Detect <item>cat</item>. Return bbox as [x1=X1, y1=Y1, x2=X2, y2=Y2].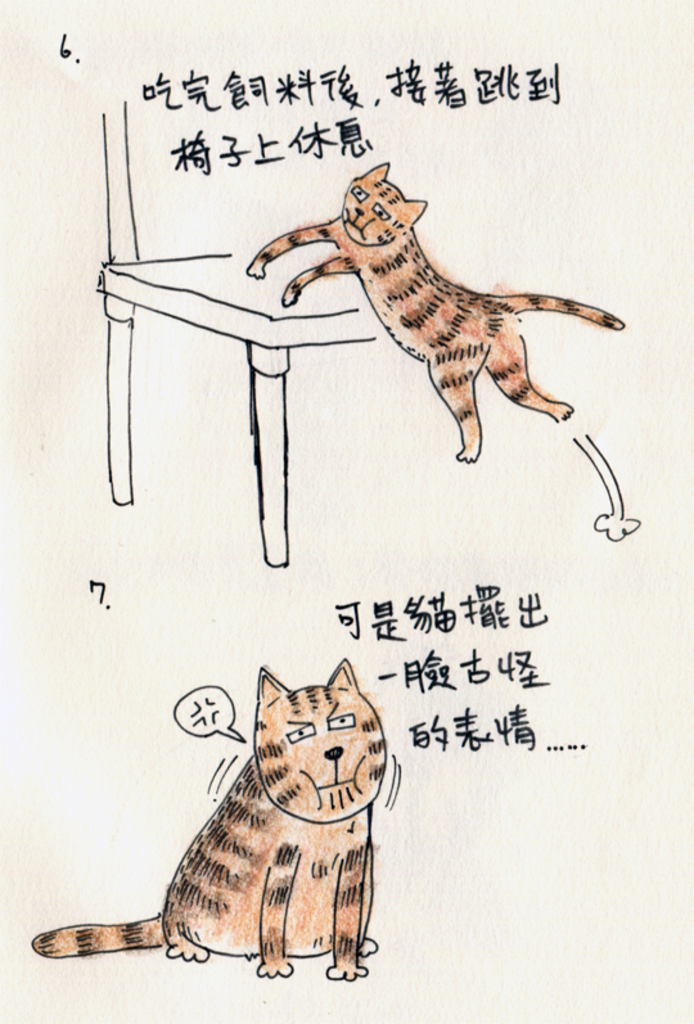
[x1=27, y1=657, x2=386, y2=987].
